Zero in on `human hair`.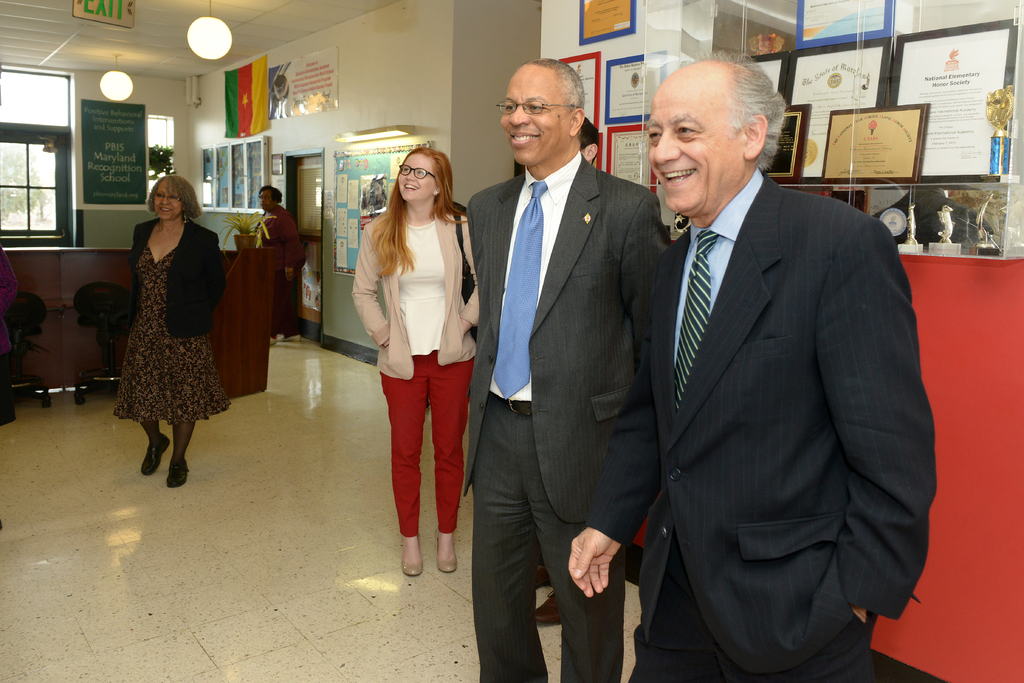
Zeroed in: bbox=(263, 183, 282, 206).
